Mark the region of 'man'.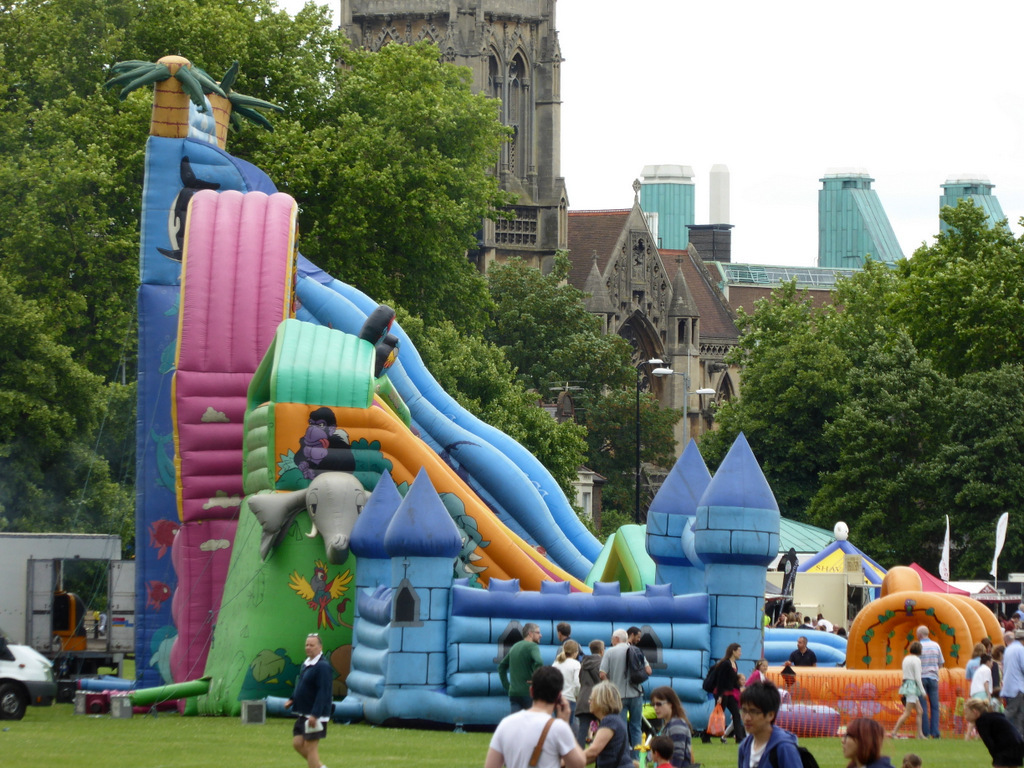
Region: detection(603, 627, 647, 758).
